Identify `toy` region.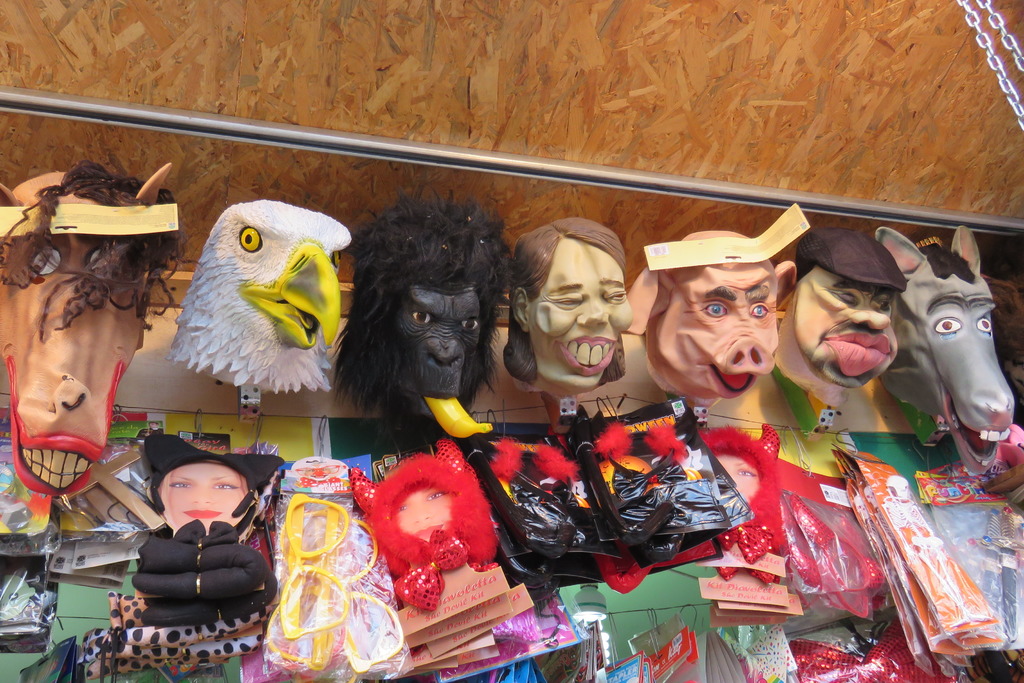
Region: detection(0, 168, 182, 497).
